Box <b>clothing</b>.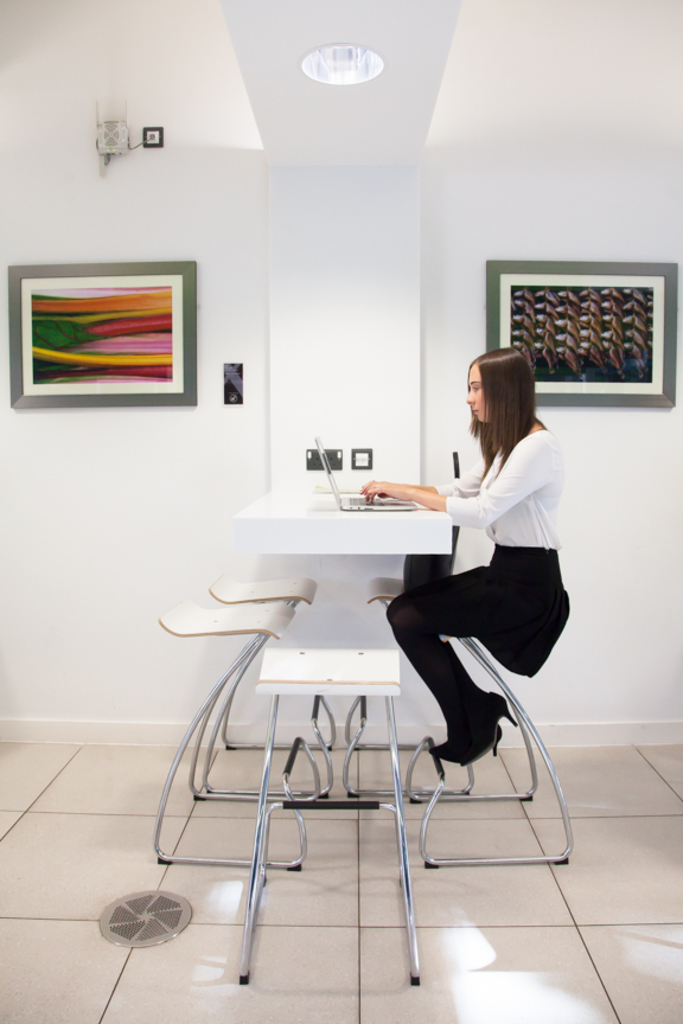
pyautogui.locateOnScreen(378, 424, 564, 760).
